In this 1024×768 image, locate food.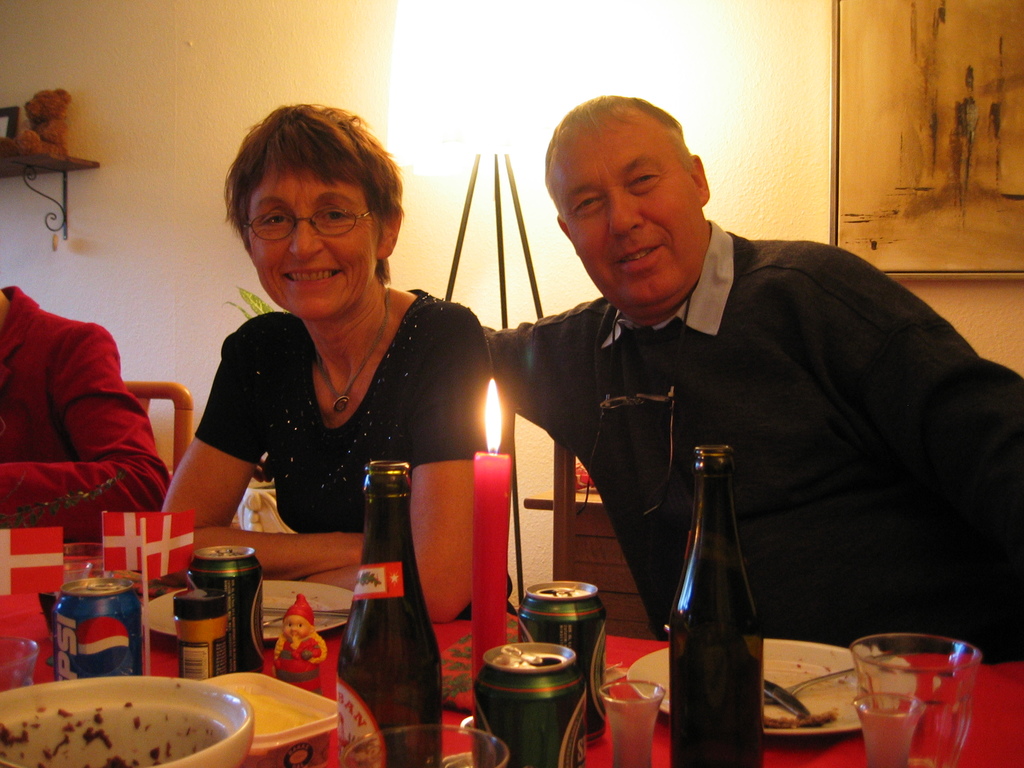
Bounding box: (x1=0, y1=721, x2=29, y2=754).
